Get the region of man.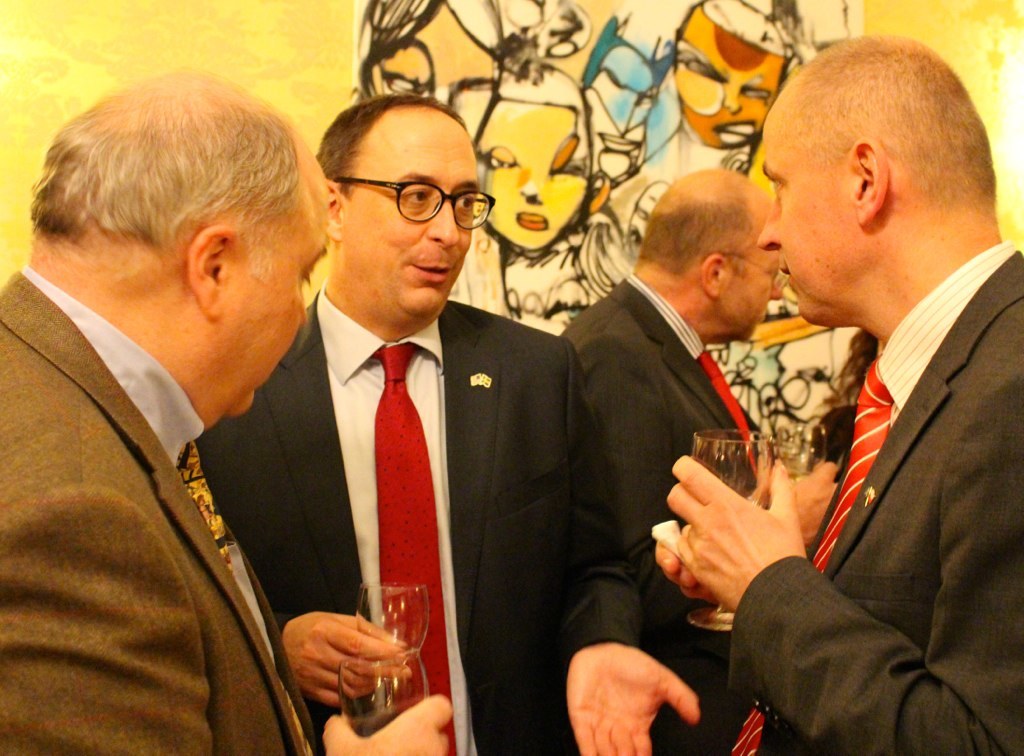
{"left": 193, "top": 89, "right": 700, "bottom": 755}.
